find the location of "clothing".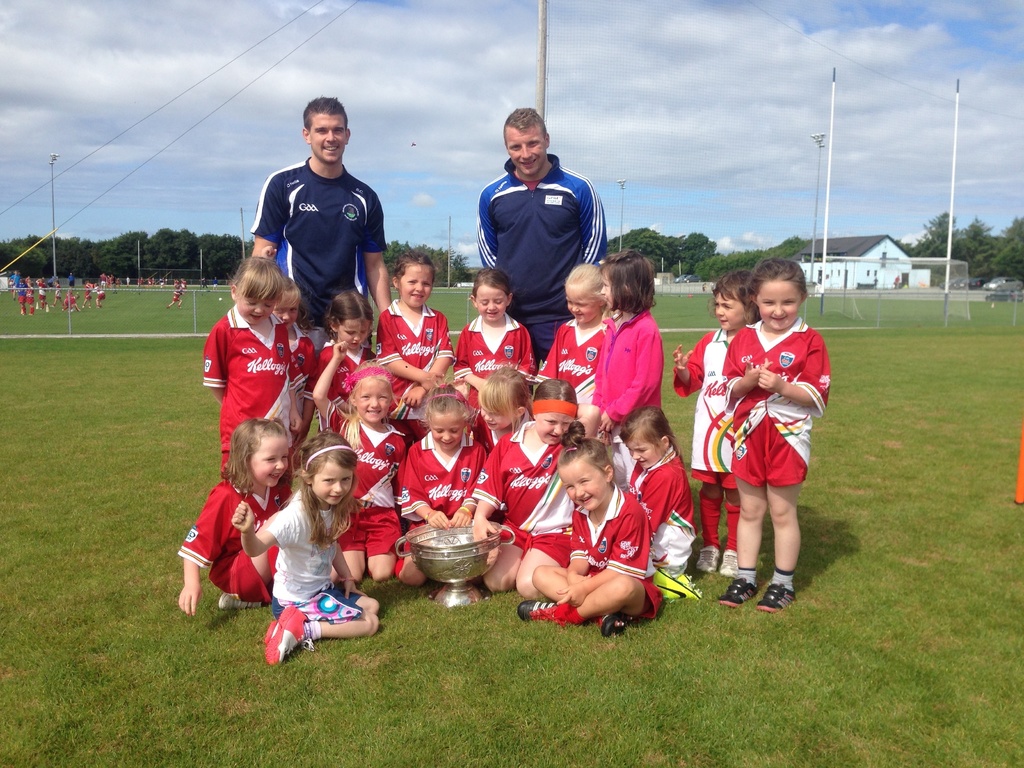
Location: [left=714, top=323, right=817, bottom=521].
